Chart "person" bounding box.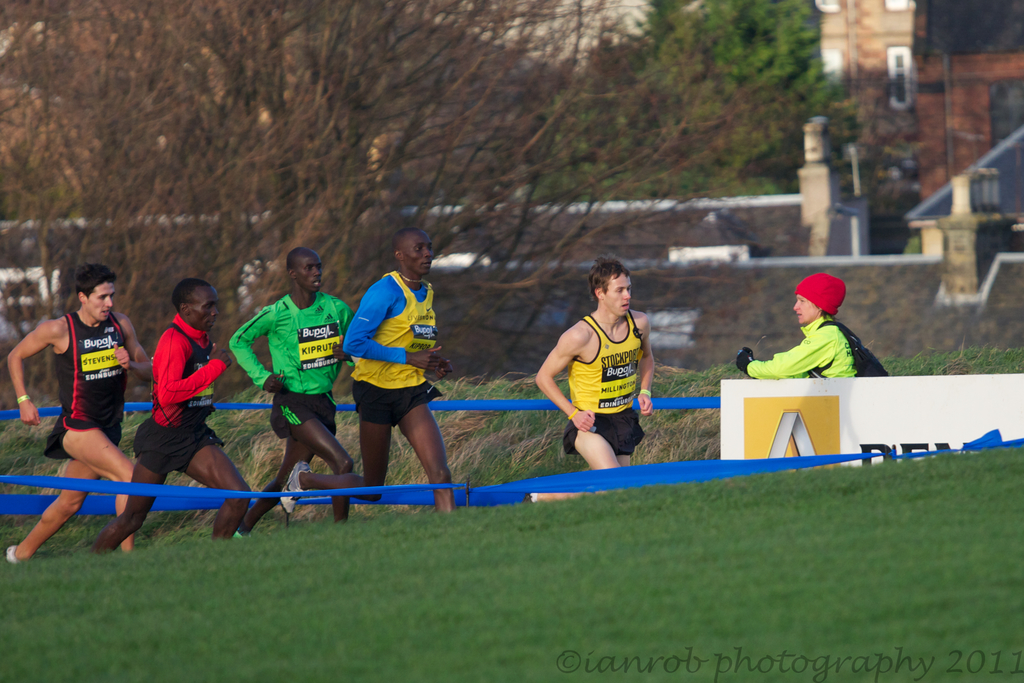
Charted: pyautogui.locateOnScreen(735, 273, 896, 383).
